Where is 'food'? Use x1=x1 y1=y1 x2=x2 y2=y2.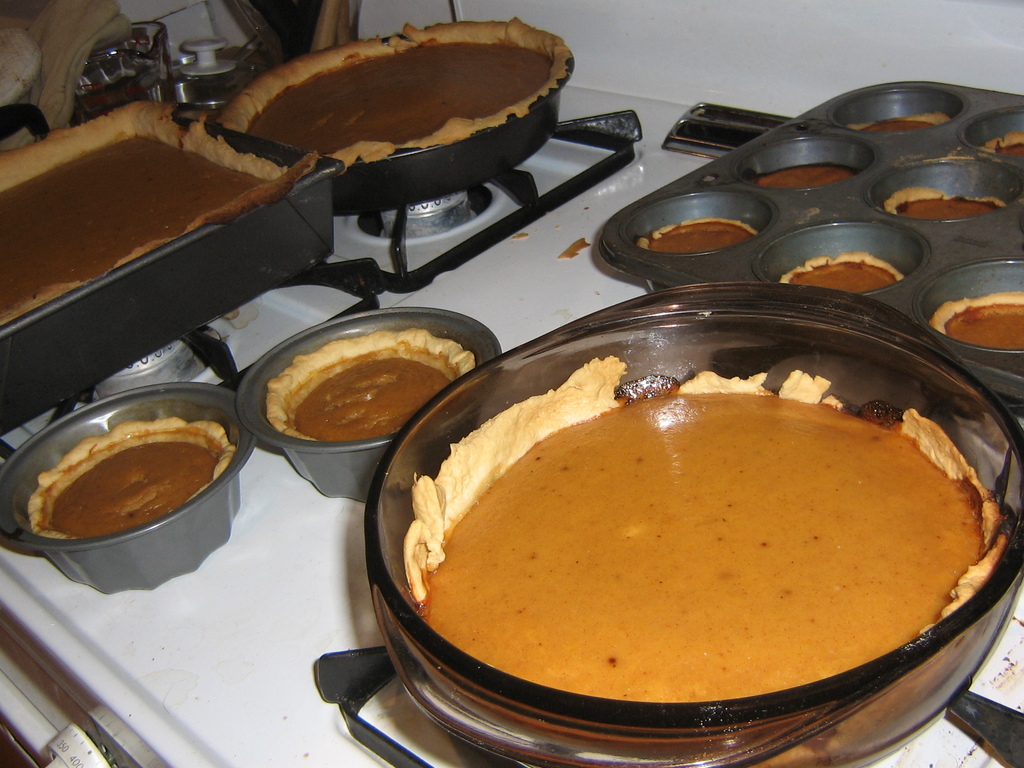
x1=932 y1=294 x2=1023 y2=358.
